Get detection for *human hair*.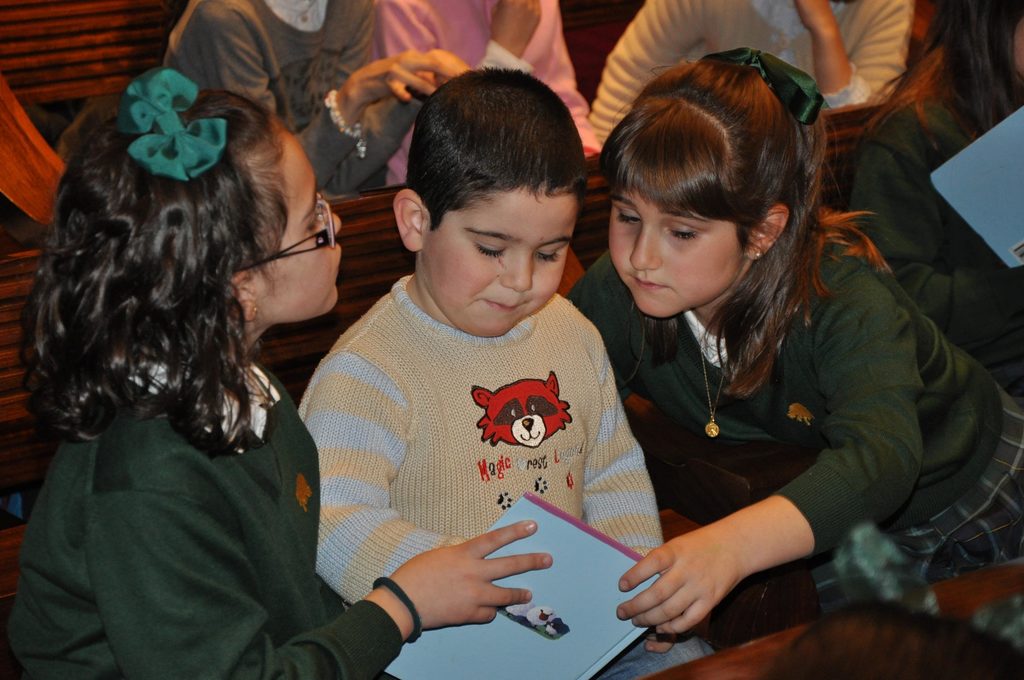
Detection: region(601, 47, 891, 396).
